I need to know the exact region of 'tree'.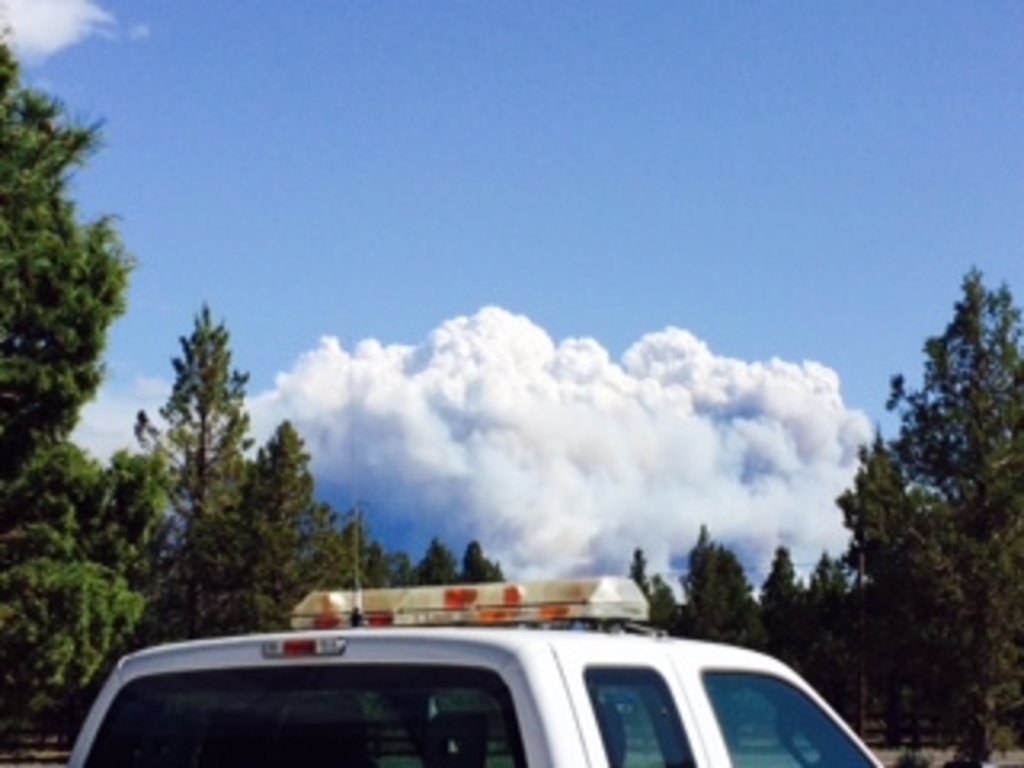
Region: locate(0, 32, 154, 752).
